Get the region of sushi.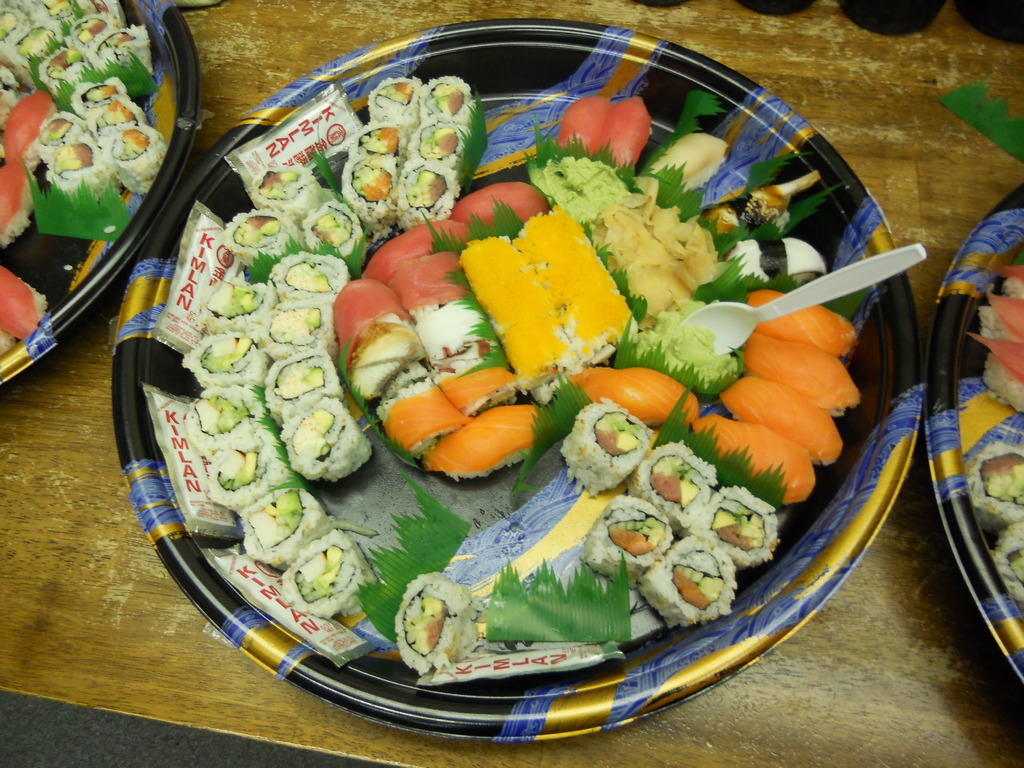
bbox(365, 83, 414, 135).
